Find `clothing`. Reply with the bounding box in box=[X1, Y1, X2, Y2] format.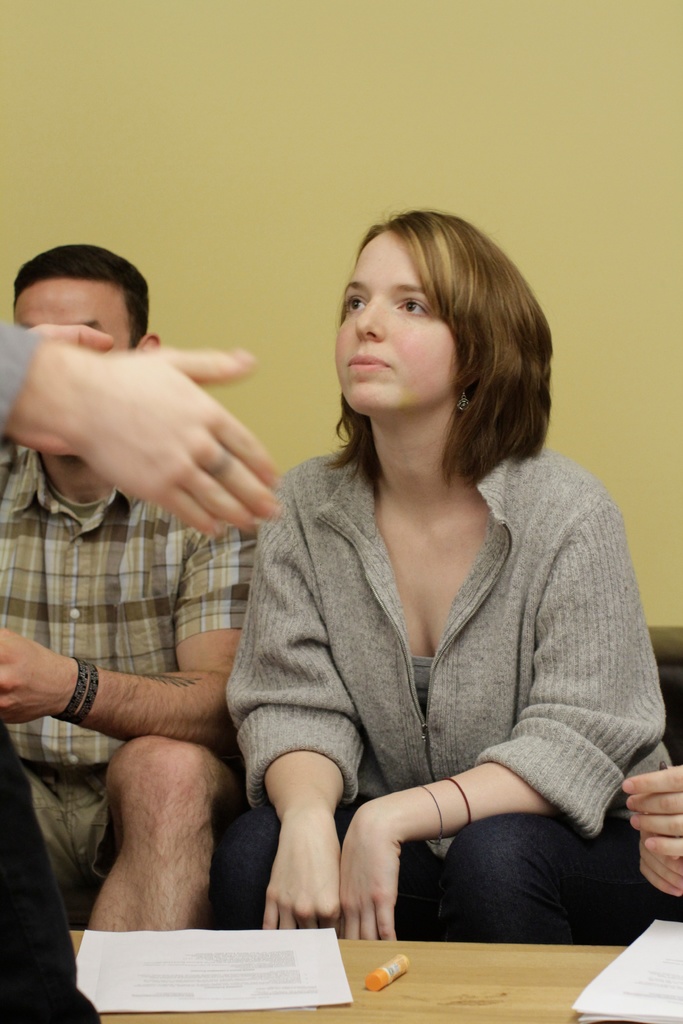
box=[0, 436, 261, 955].
